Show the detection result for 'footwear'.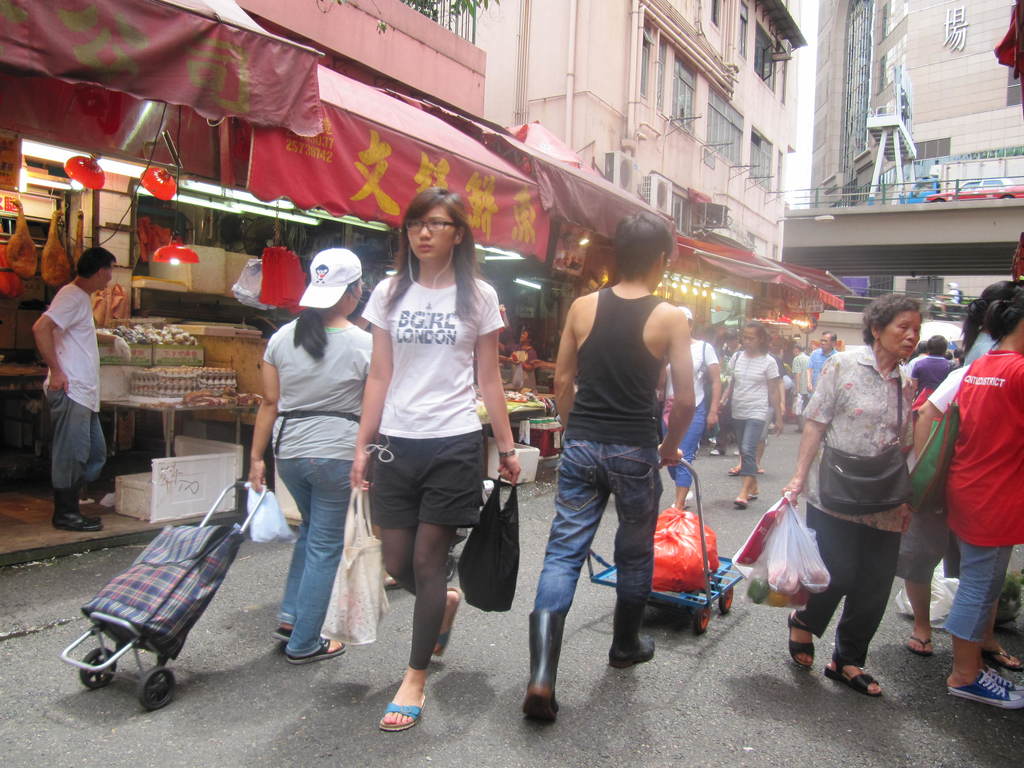
locate(735, 494, 748, 507).
